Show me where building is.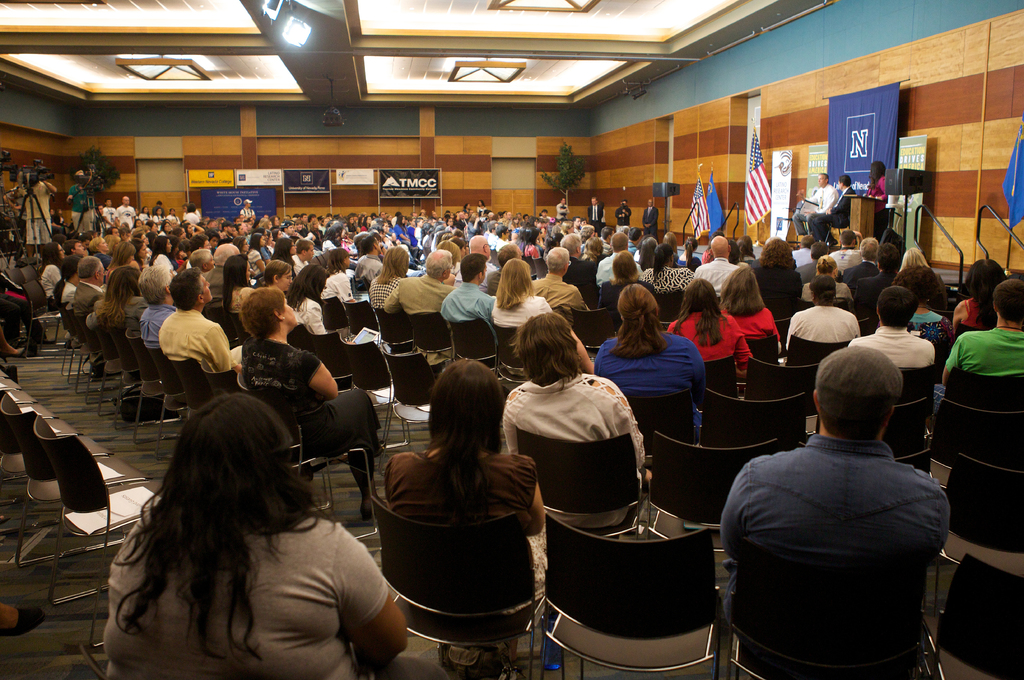
building is at region(0, 0, 1021, 673).
